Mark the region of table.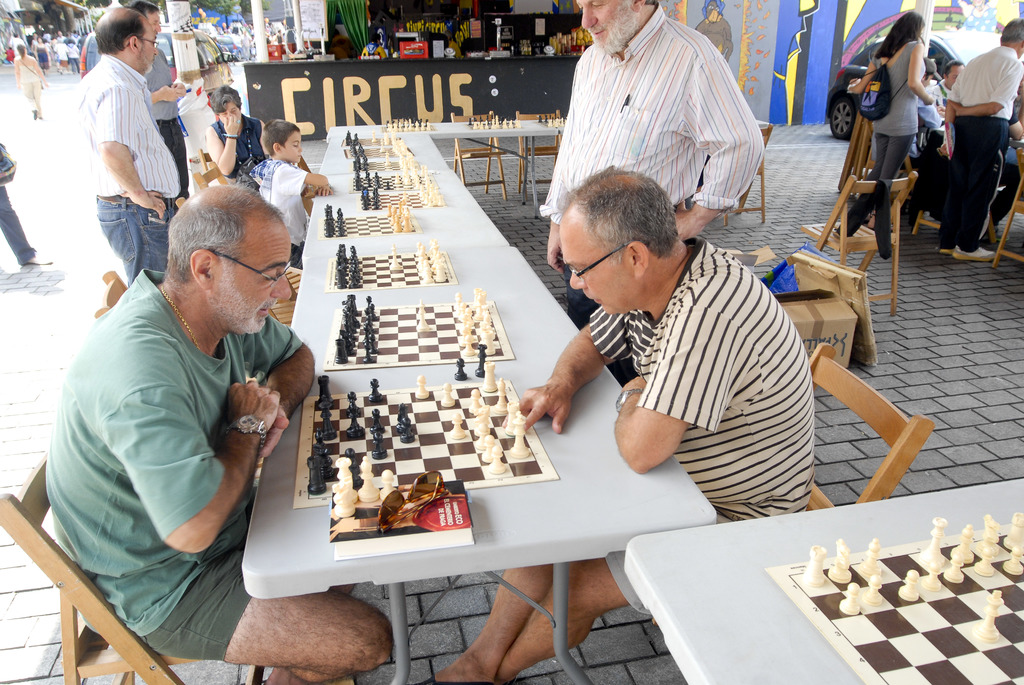
Region: region(249, 114, 719, 684).
